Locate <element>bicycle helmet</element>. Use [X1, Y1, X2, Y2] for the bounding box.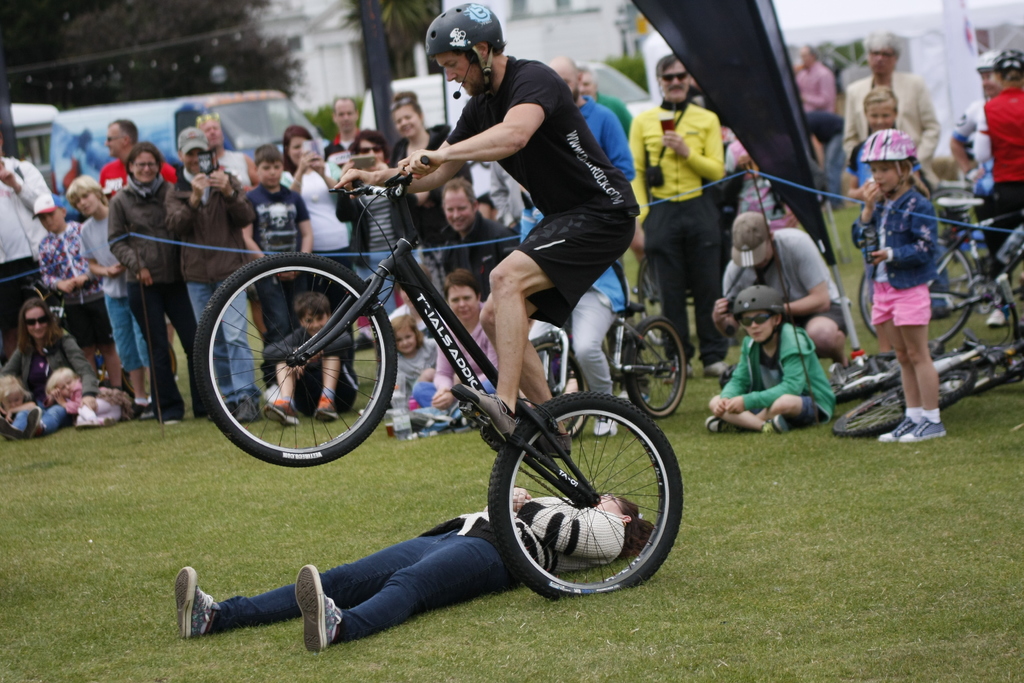
[854, 126, 915, 204].
